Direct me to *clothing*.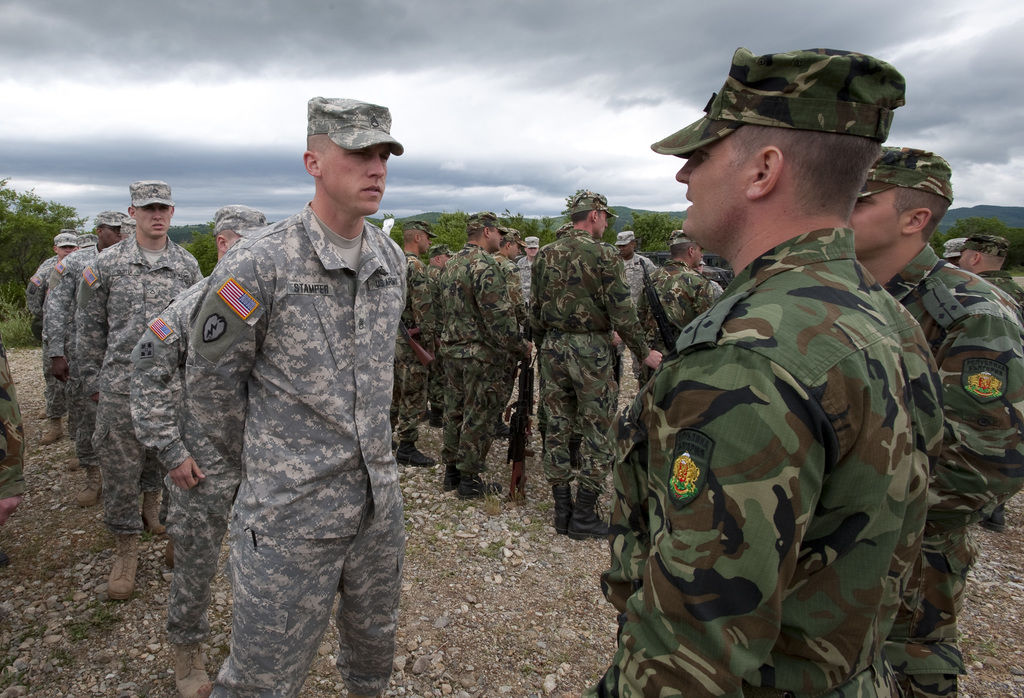
Direction: (left=130, top=275, right=245, bottom=645).
